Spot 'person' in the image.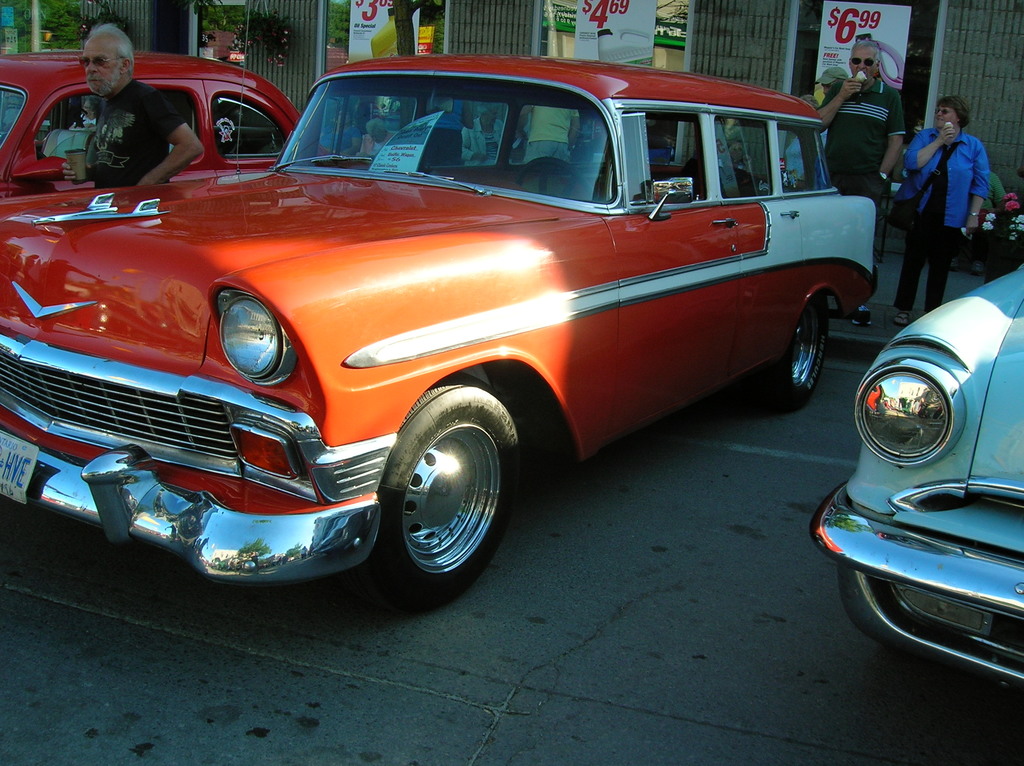
'person' found at rect(319, 104, 360, 154).
